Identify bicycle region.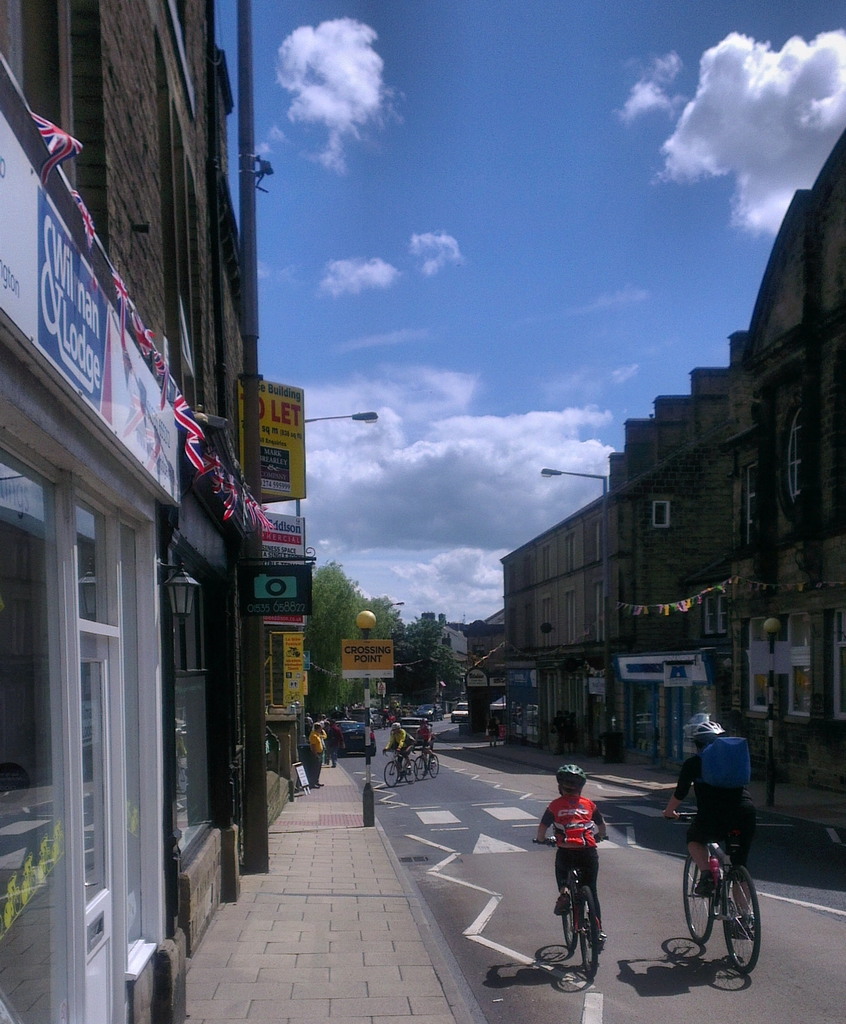
Region: <bbox>382, 746, 417, 791</bbox>.
